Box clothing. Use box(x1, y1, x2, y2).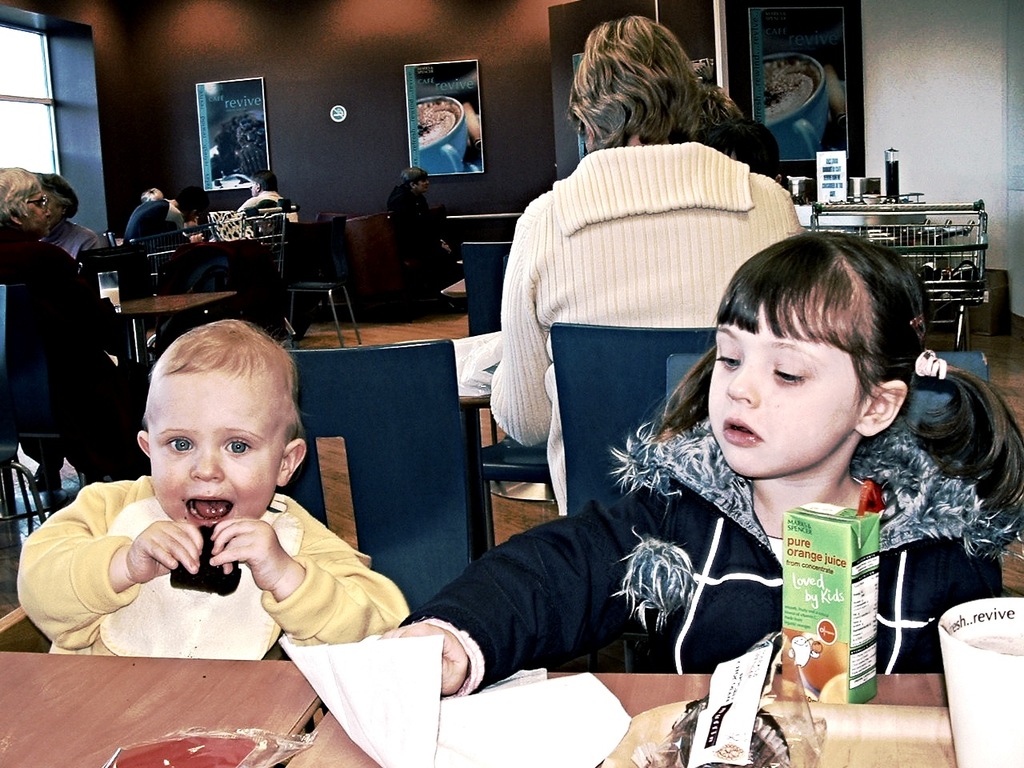
box(0, 220, 123, 474).
